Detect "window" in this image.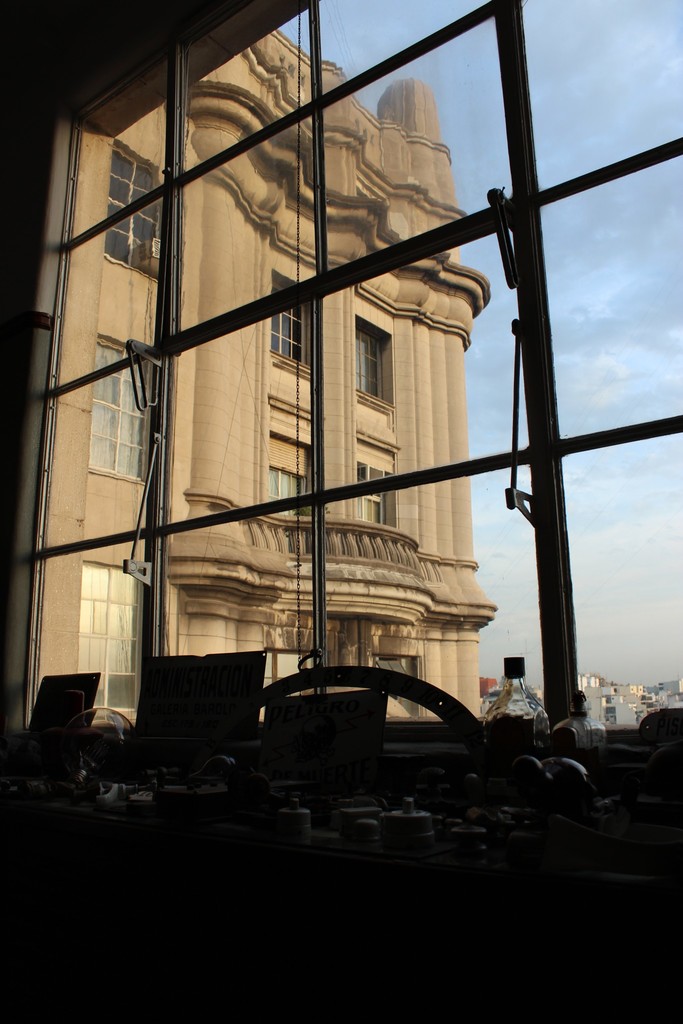
Detection: x1=343 y1=305 x2=404 y2=415.
